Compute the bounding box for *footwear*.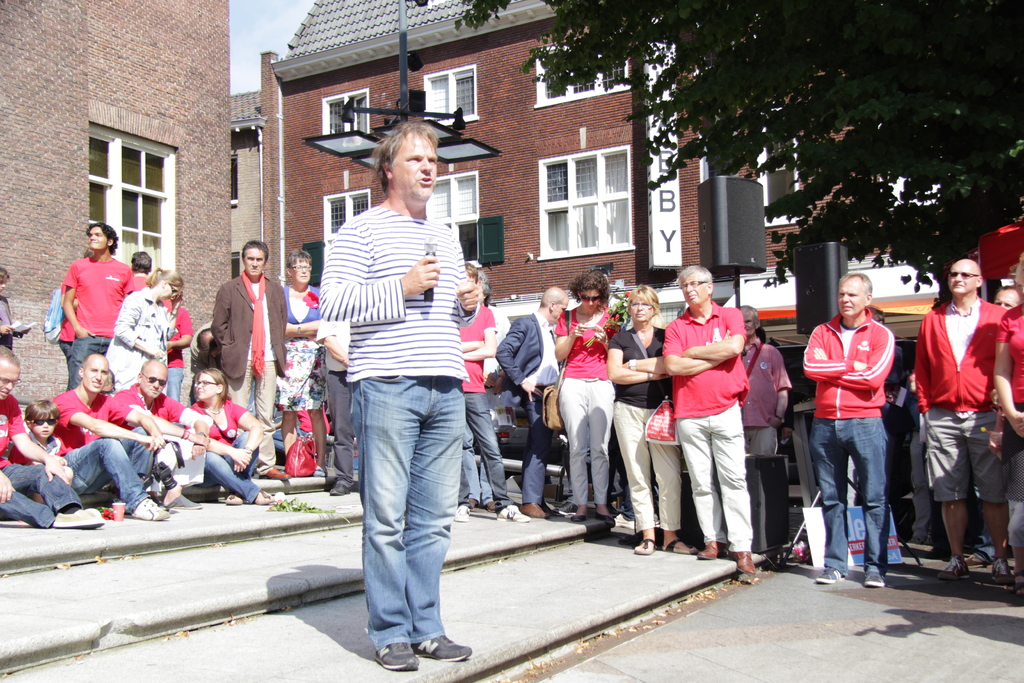
locate(488, 501, 499, 511).
